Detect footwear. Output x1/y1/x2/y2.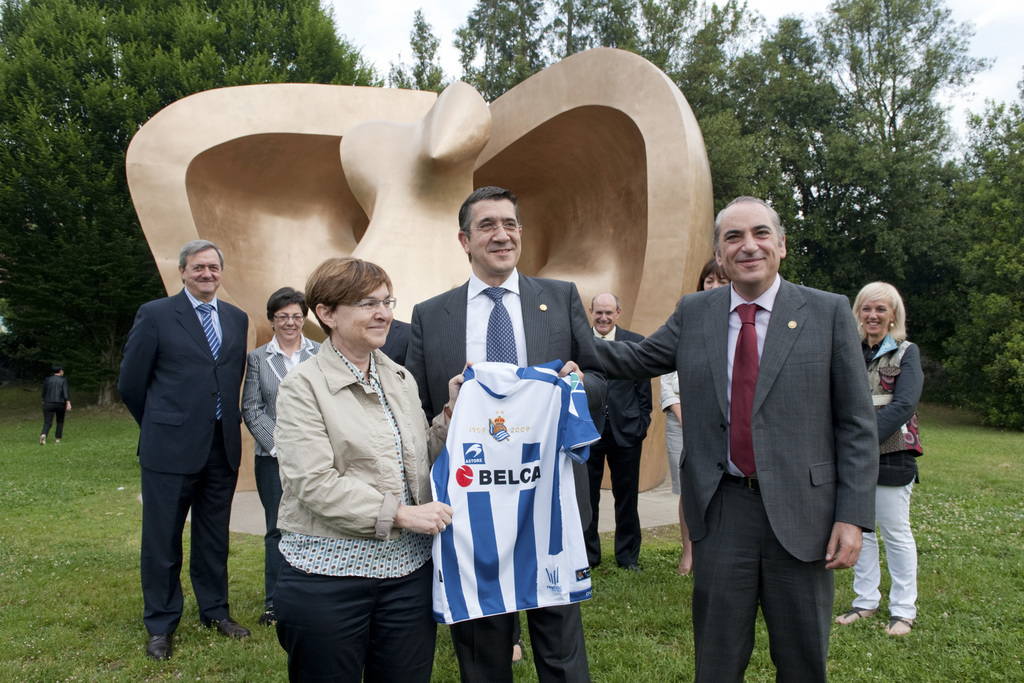
207/618/251/638.
